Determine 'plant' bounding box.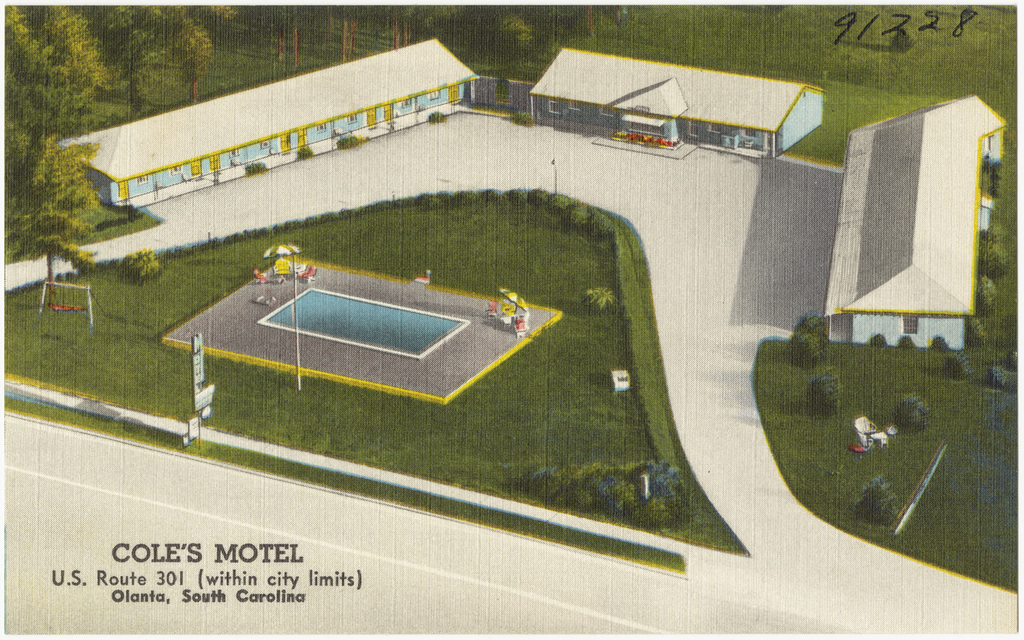
Determined: {"left": 984, "top": 158, "right": 1001, "bottom": 200}.
